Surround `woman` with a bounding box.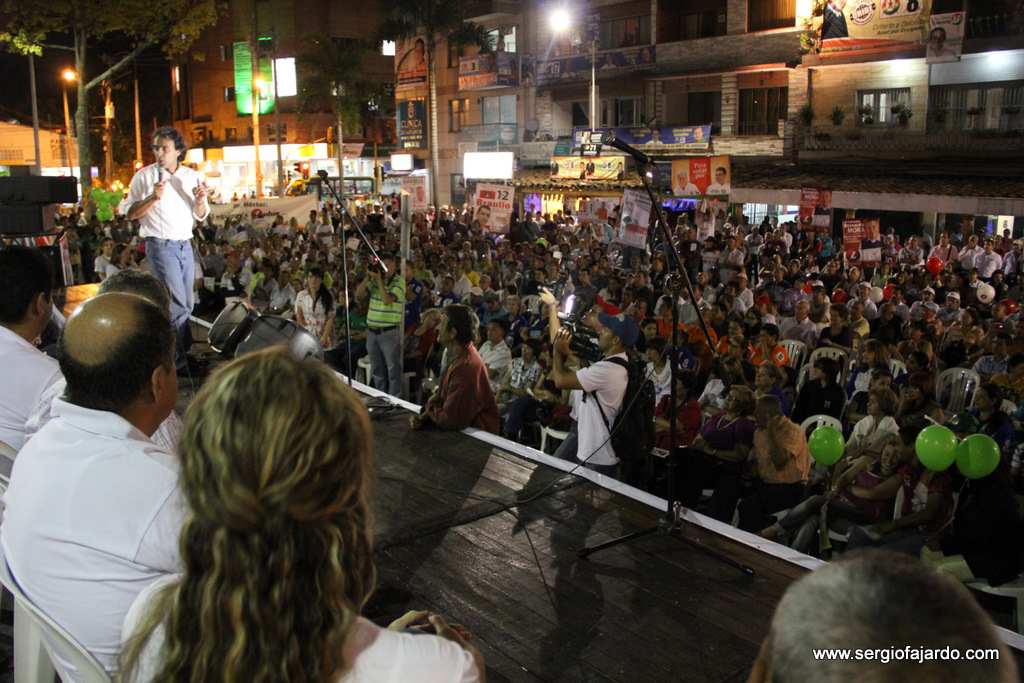
(745,308,757,327).
